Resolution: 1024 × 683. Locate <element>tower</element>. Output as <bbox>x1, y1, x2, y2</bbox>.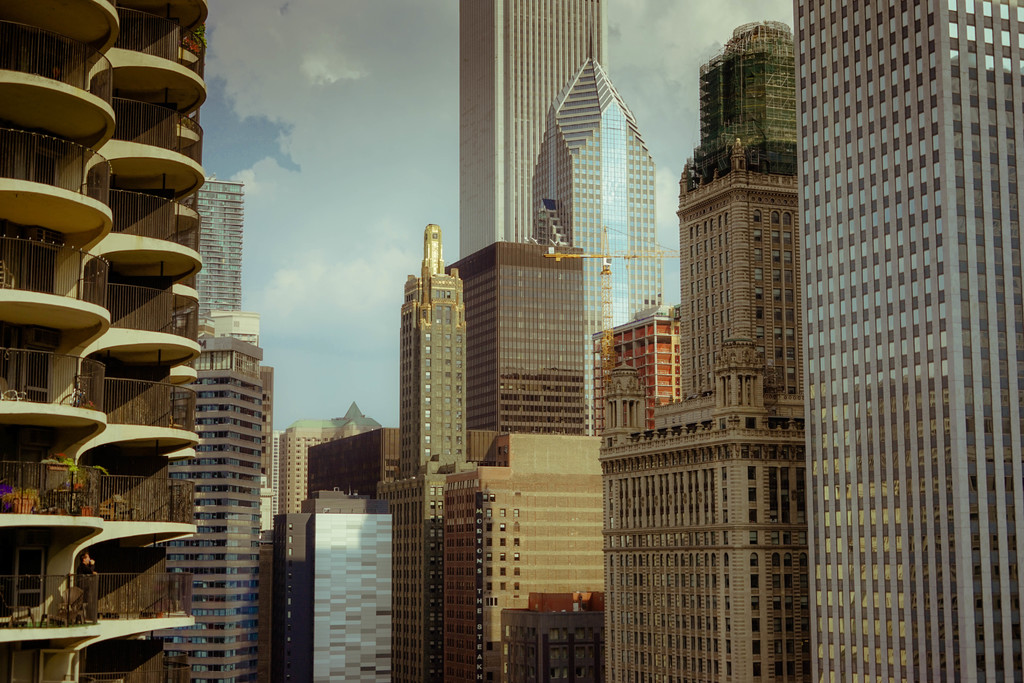
<bbox>442, 0, 601, 457</bbox>.
